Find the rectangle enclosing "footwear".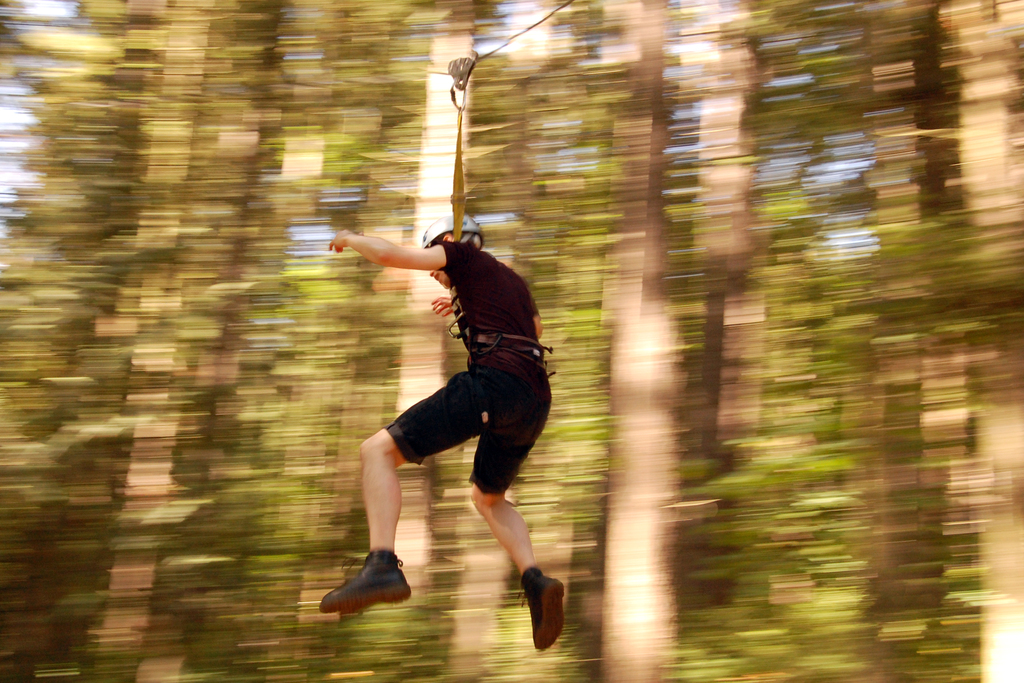
select_region(527, 568, 572, 655).
